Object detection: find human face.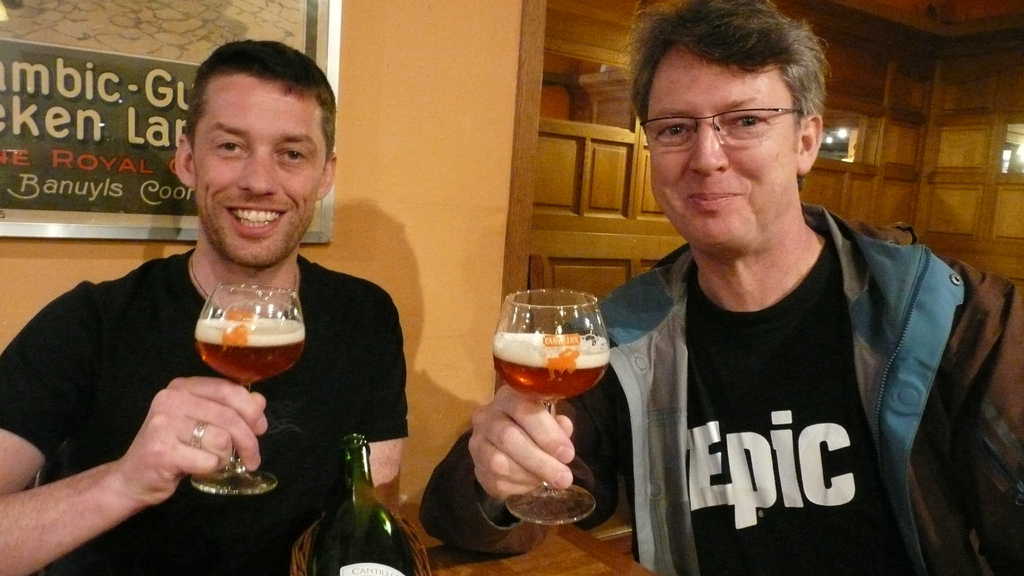
box=[649, 39, 803, 250].
